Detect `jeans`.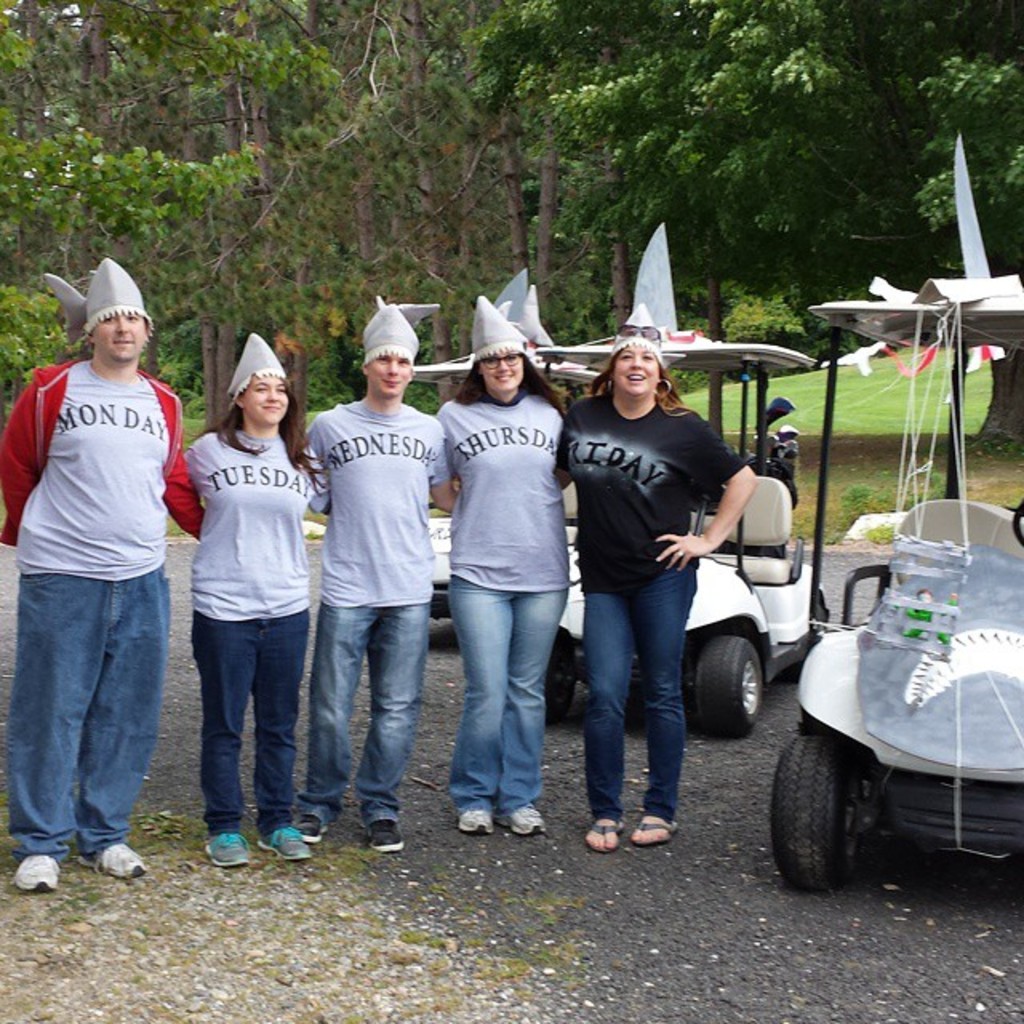
Detected at bbox=(192, 605, 306, 835).
